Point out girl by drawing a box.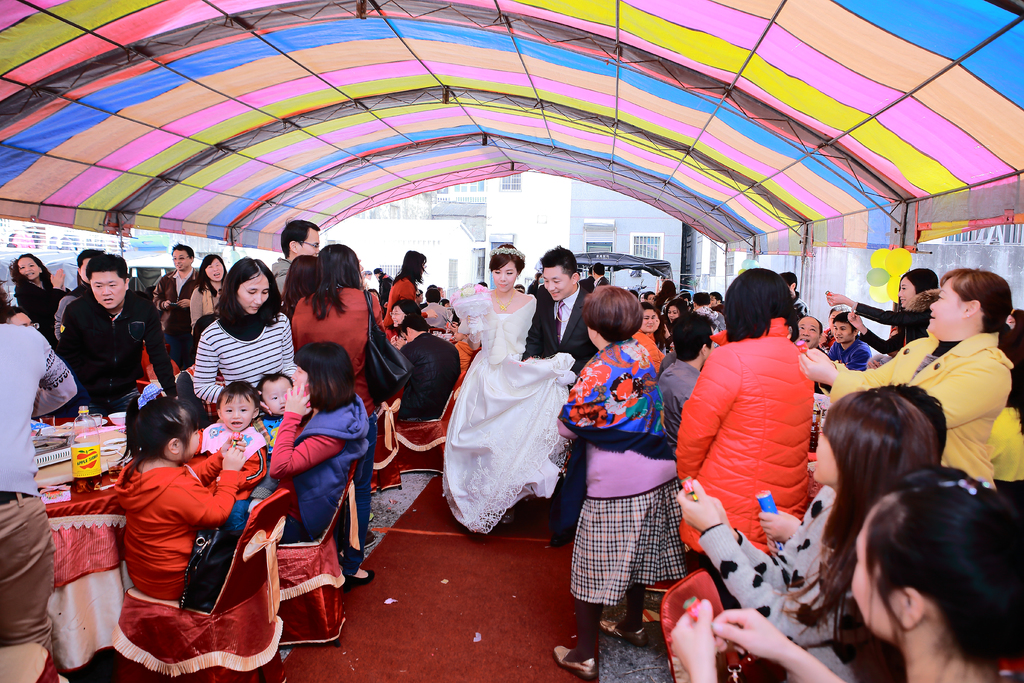
[left=667, top=465, right=1023, bottom=682].
